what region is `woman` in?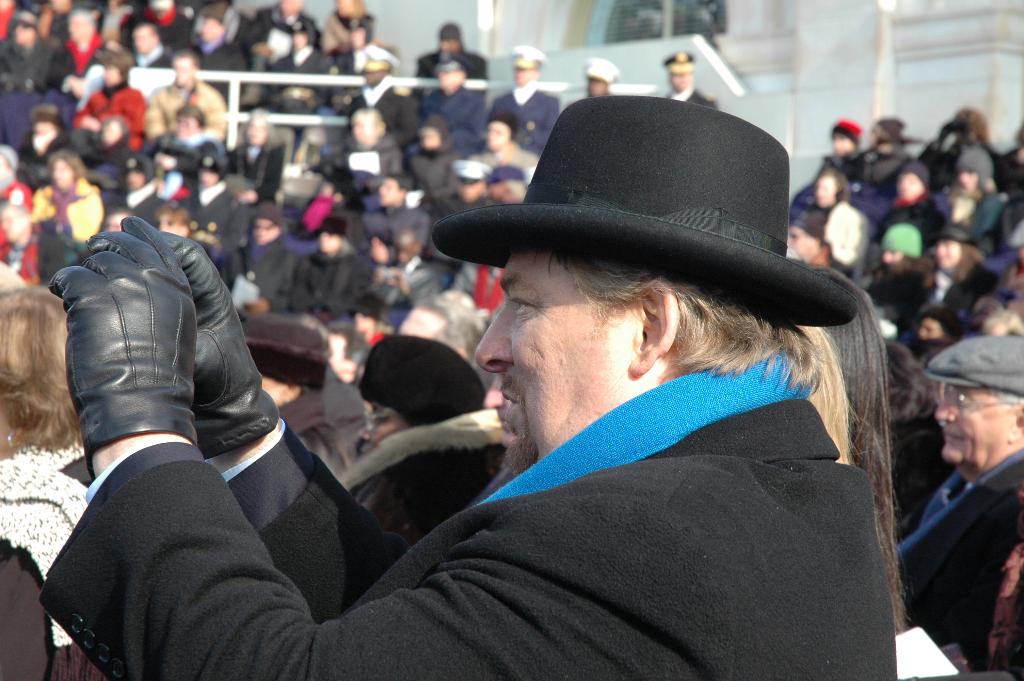
<bbox>25, 152, 104, 244</bbox>.
